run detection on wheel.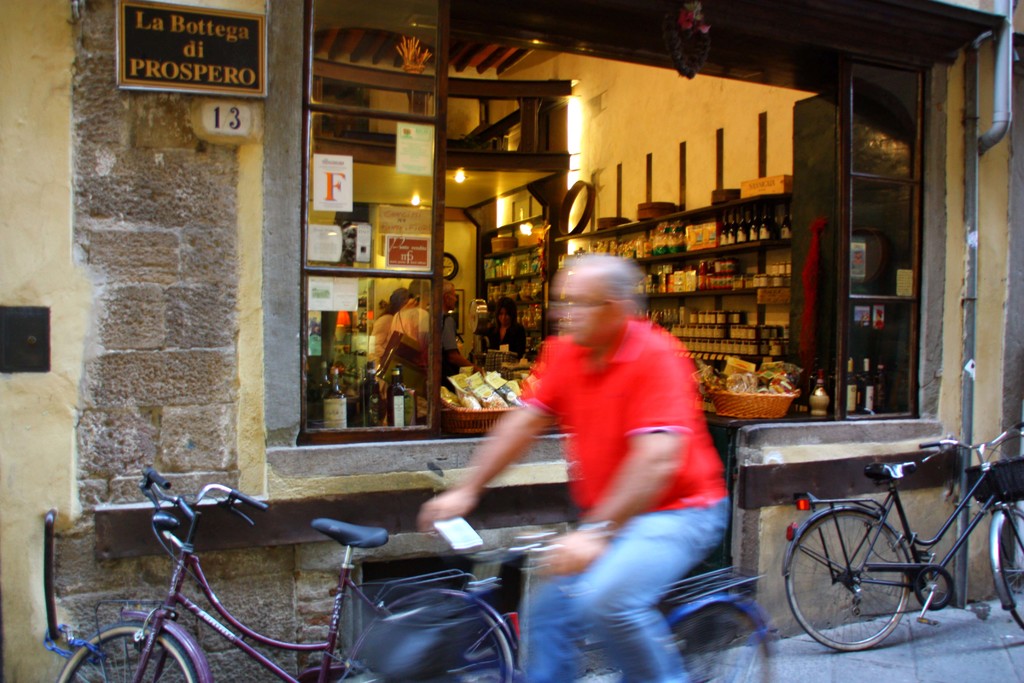
Result: 819,522,939,646.
